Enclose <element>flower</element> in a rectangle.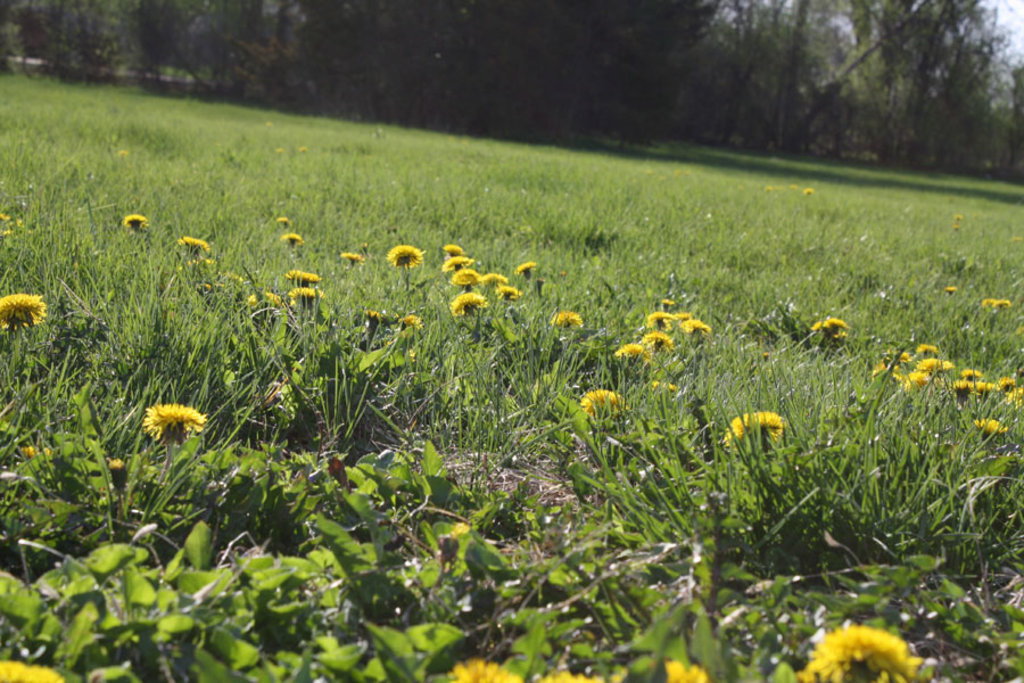
<region>662, 657, 707, 682</region>.
